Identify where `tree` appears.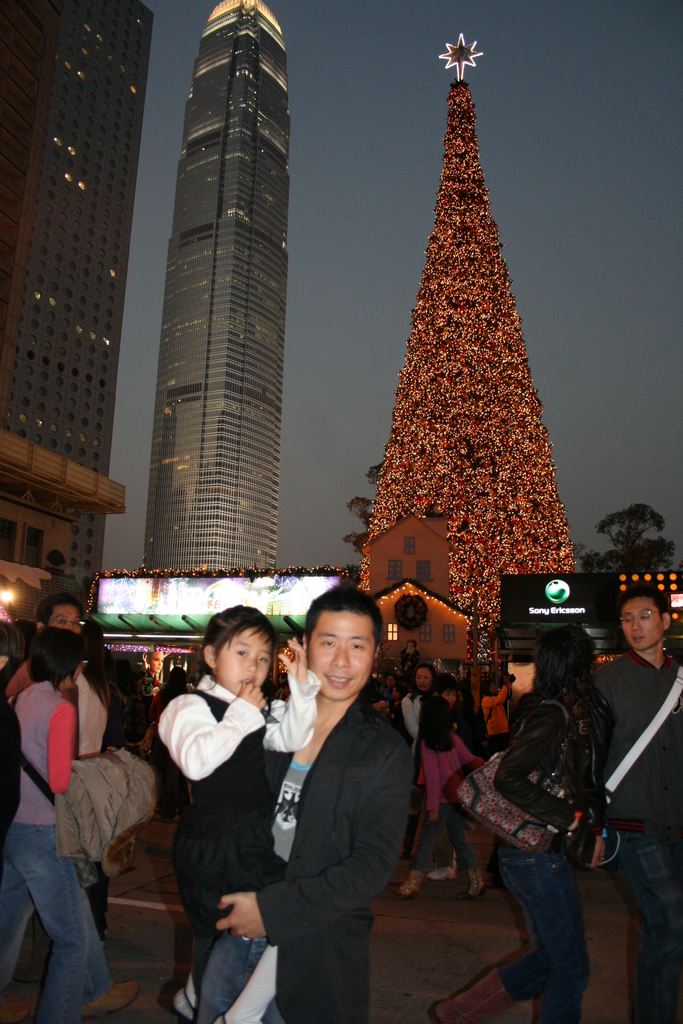
Appears at <box>339,458,386,554</box>.
